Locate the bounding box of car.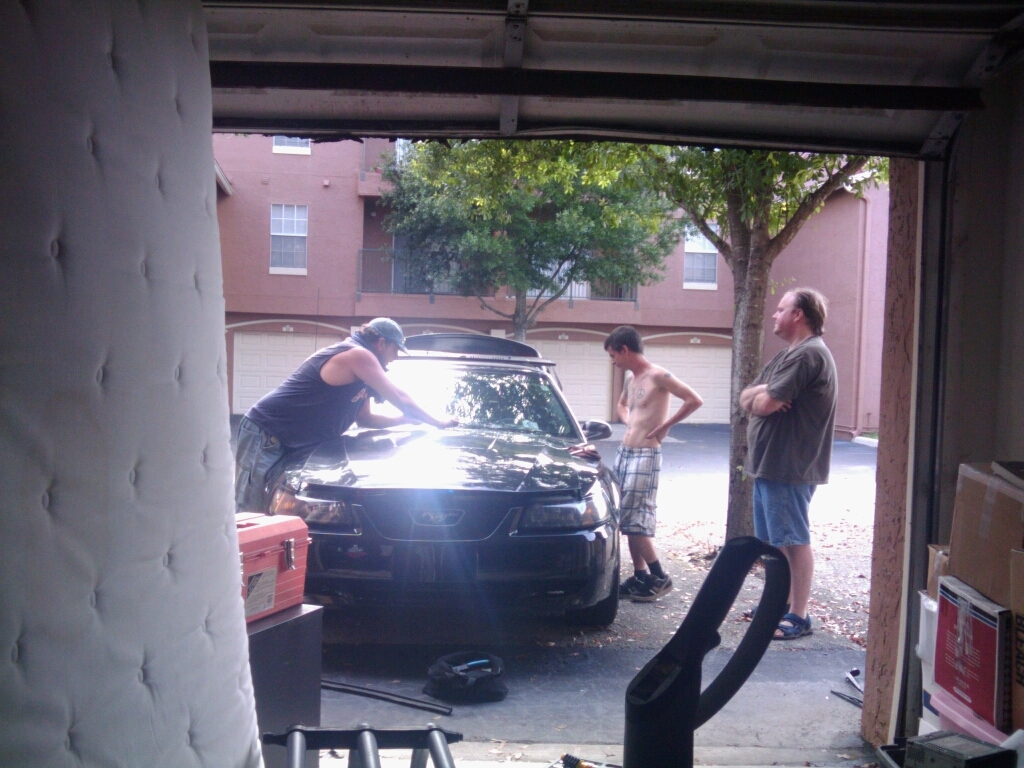
Bounding box: box=[262, 331, 620, 644].
